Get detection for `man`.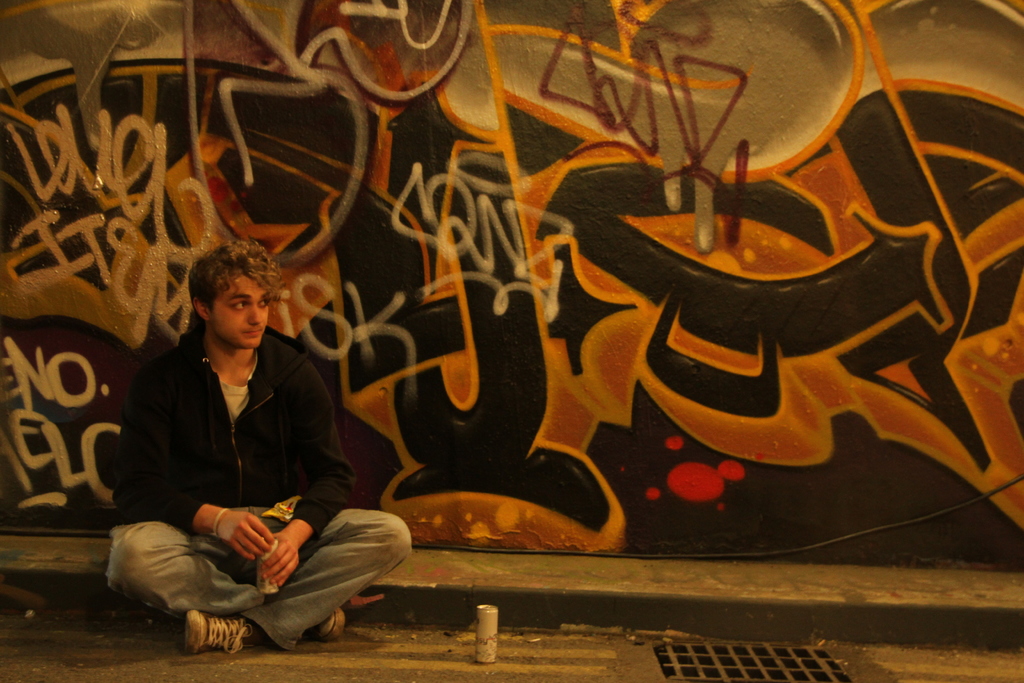
Detection: 95, 235, 369, 657.
